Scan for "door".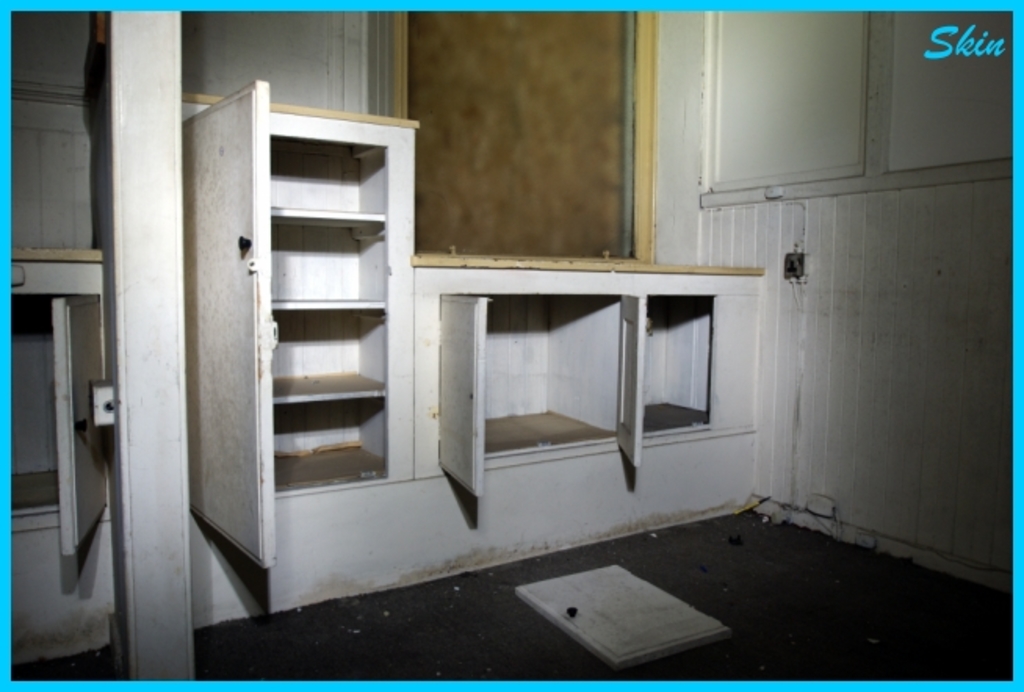
Scan result: bbox=(194, 77, 440, 581).
